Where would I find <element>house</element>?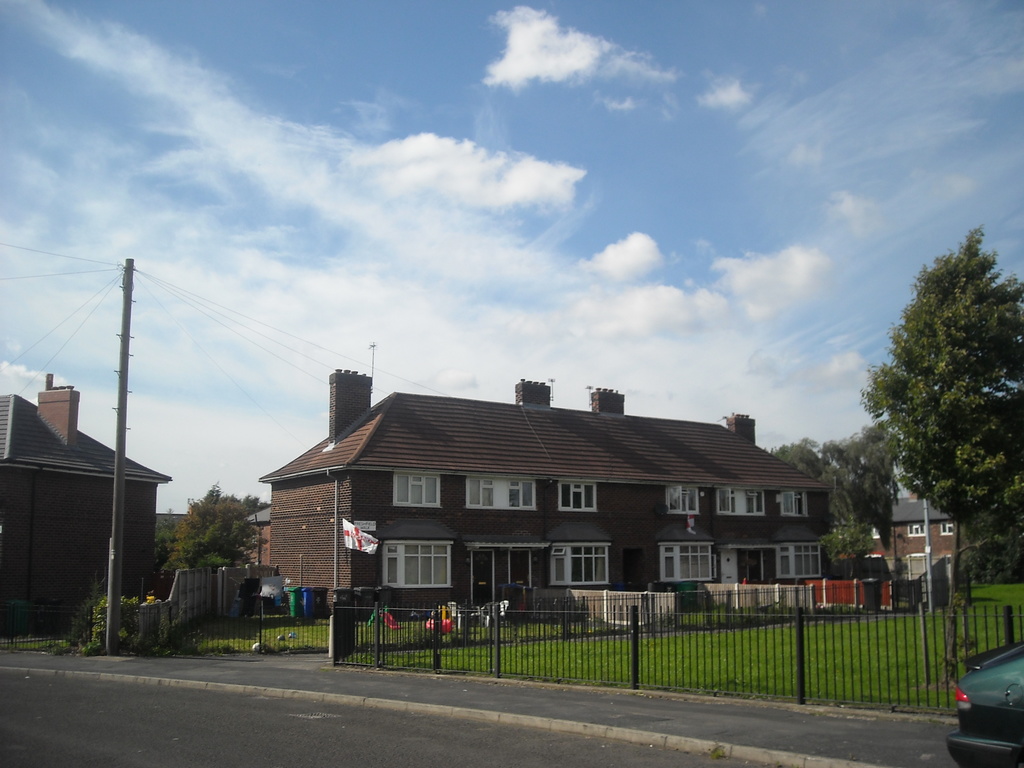
At rect(259, 374, 833, 644).
